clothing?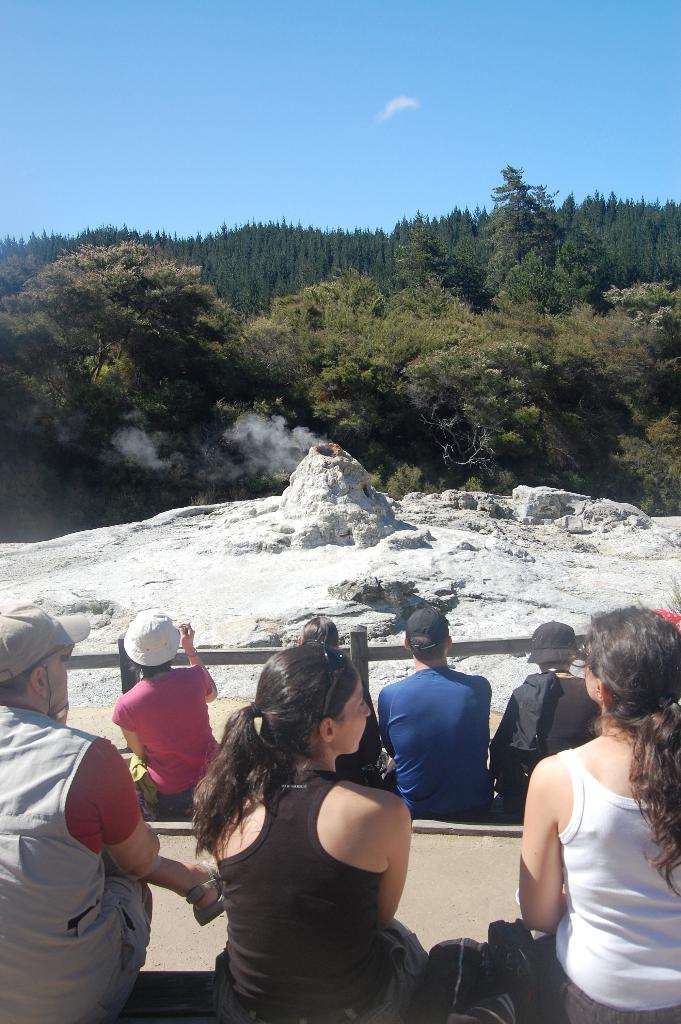
97, 671, 218, 827
